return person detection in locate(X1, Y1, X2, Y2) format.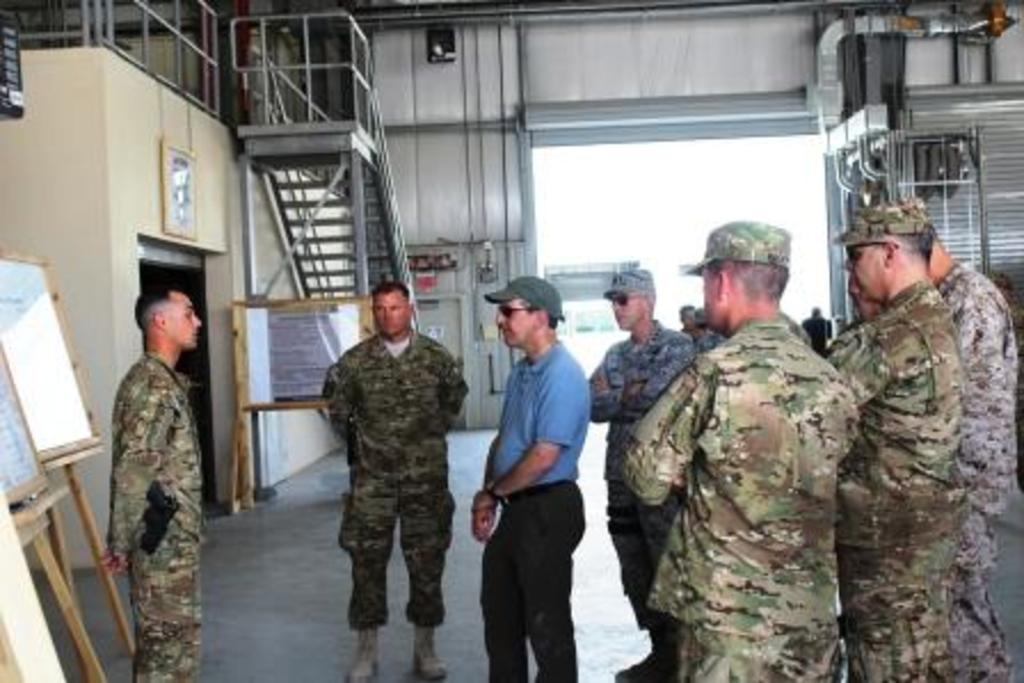
locate(462, 274, 590, 681).
